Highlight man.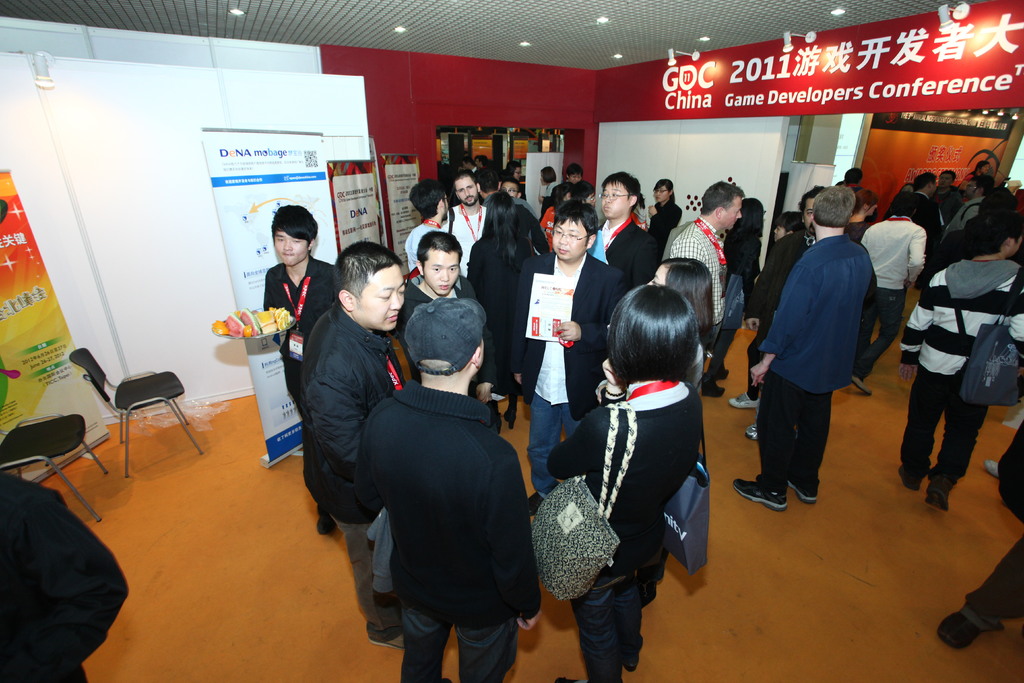
Highlighted region: locate(669, 178, 741, 354).
